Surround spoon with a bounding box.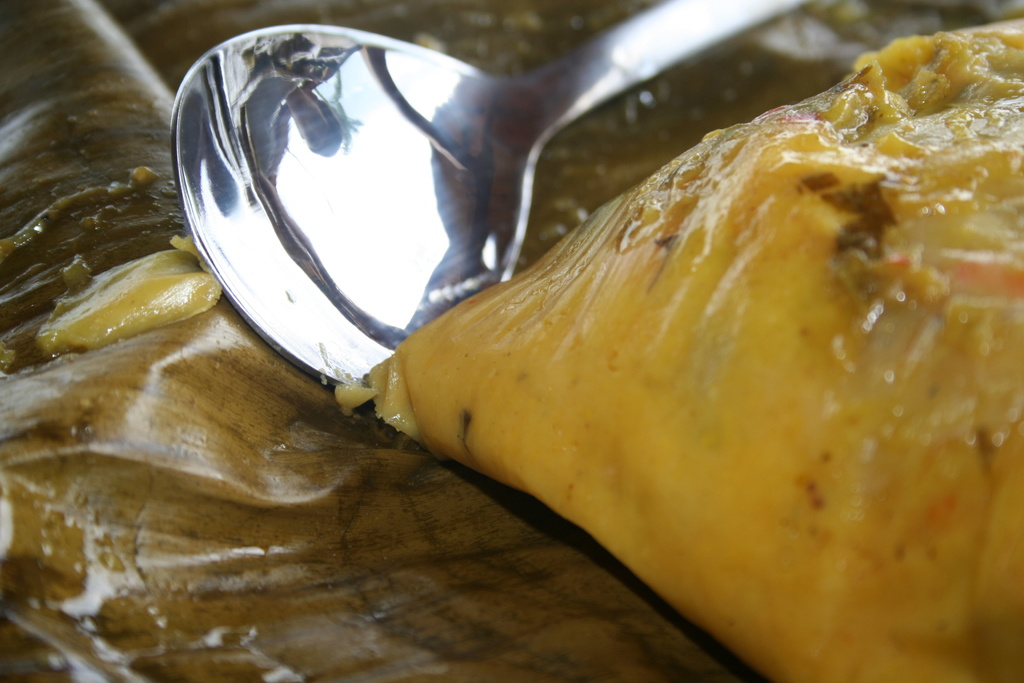
[174, 0, 802, 390].
